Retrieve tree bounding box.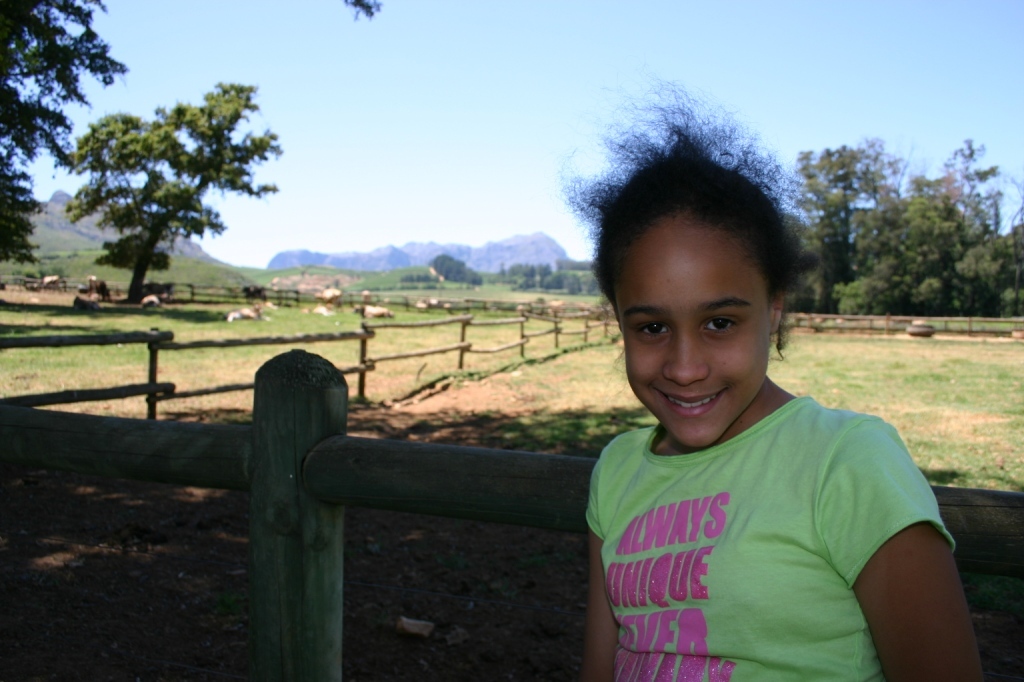
Bounding box: detection(0, 0, 130, 267).
